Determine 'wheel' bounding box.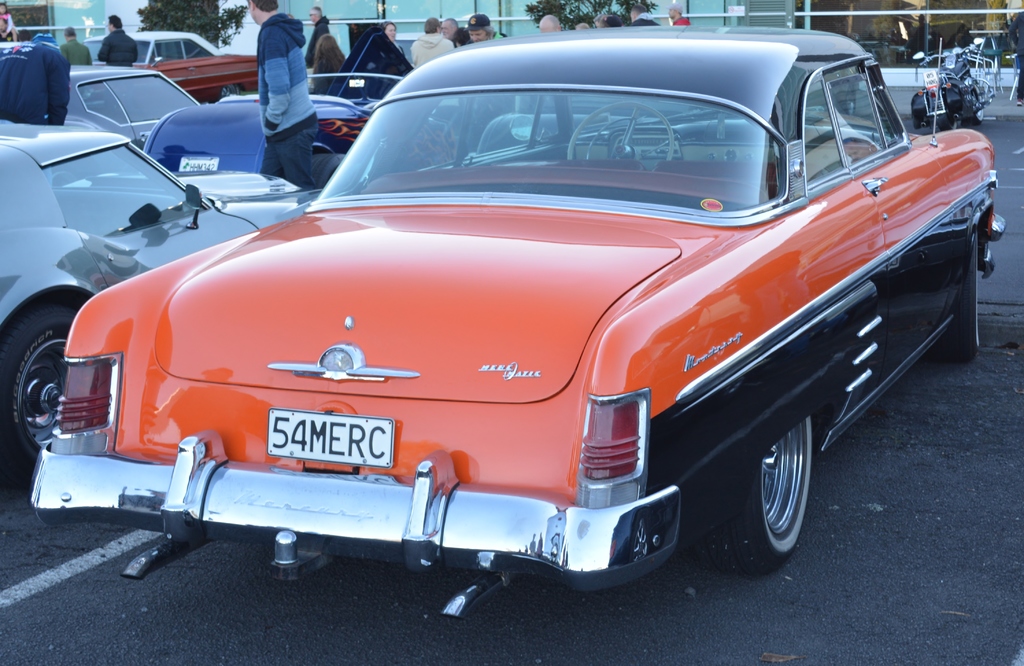
Determined: <bbox>928, 111, 953, 127</bbox>.
